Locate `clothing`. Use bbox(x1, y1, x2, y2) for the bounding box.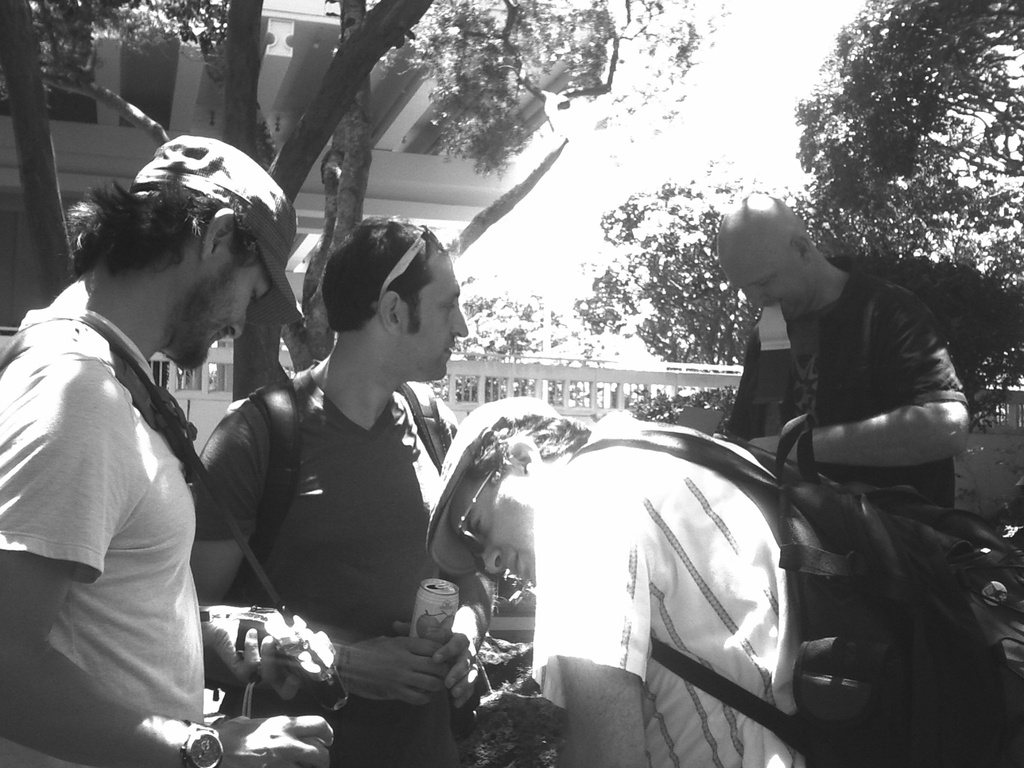
bbox(186, 209, 492, 767).
